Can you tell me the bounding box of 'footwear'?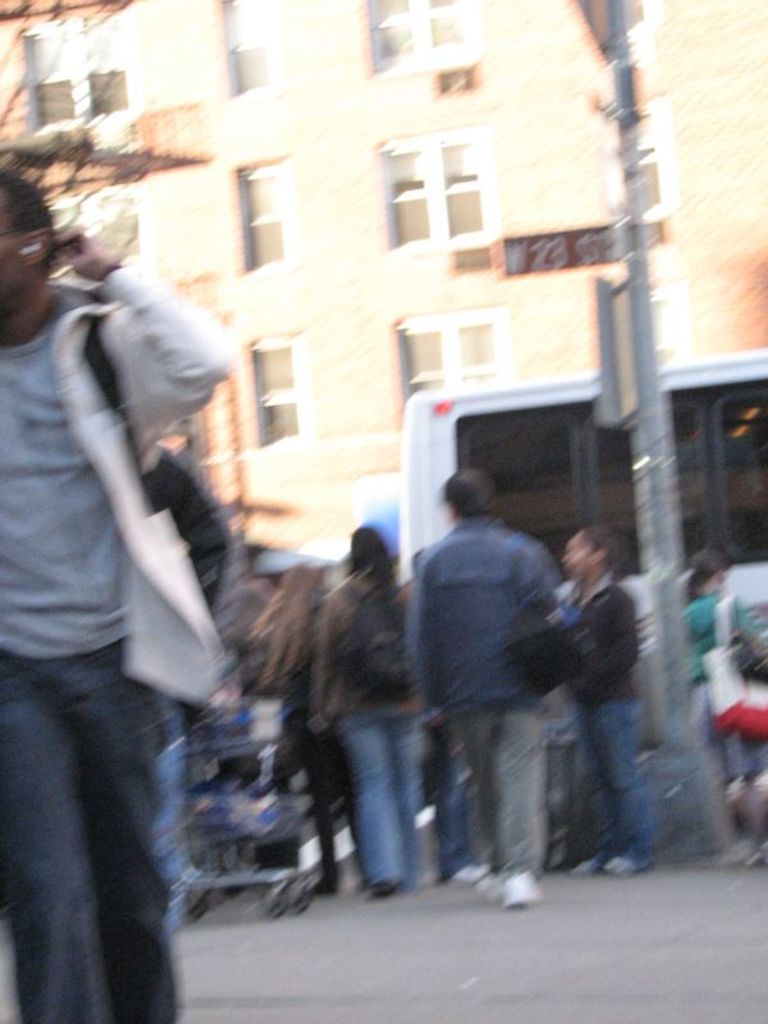
select_region(567, 851, 600, 872).
